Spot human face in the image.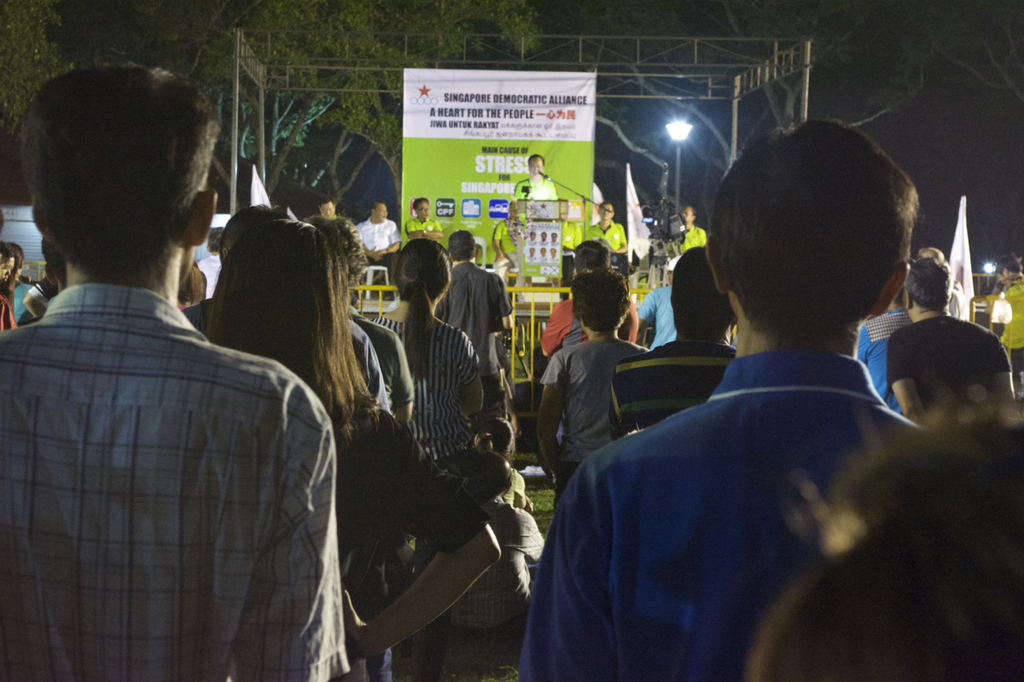
human face found at crop(418, 204, 427, 217).
